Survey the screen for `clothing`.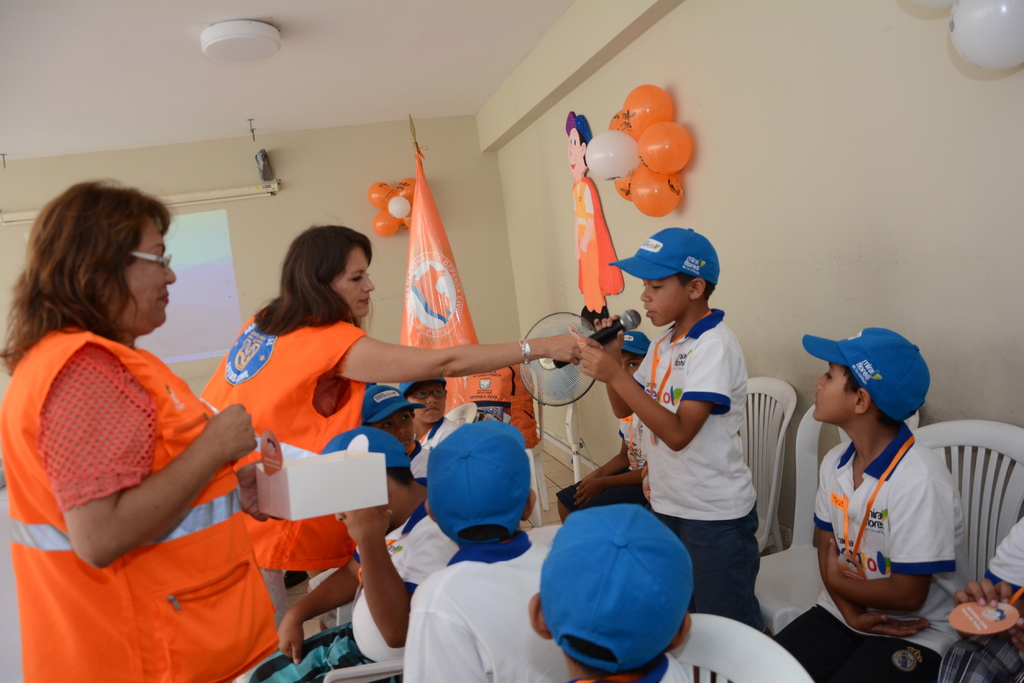
Survey found: pyautogui.locateOnScreen(182, 296, 380, 638).
